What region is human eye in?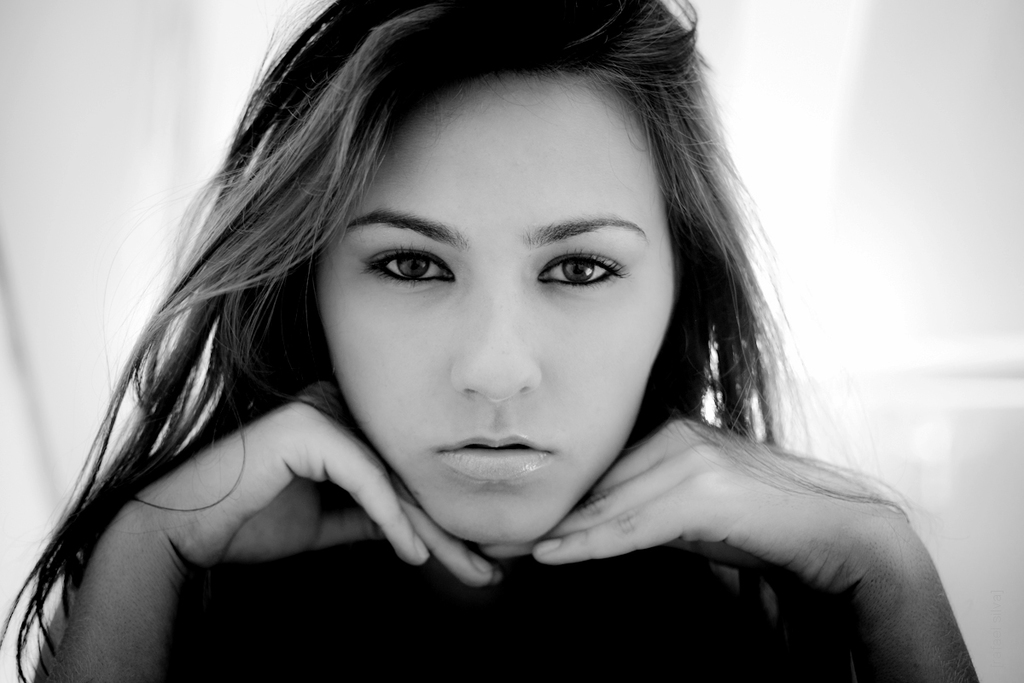
<region>535, 246, 628, 292</region>.
